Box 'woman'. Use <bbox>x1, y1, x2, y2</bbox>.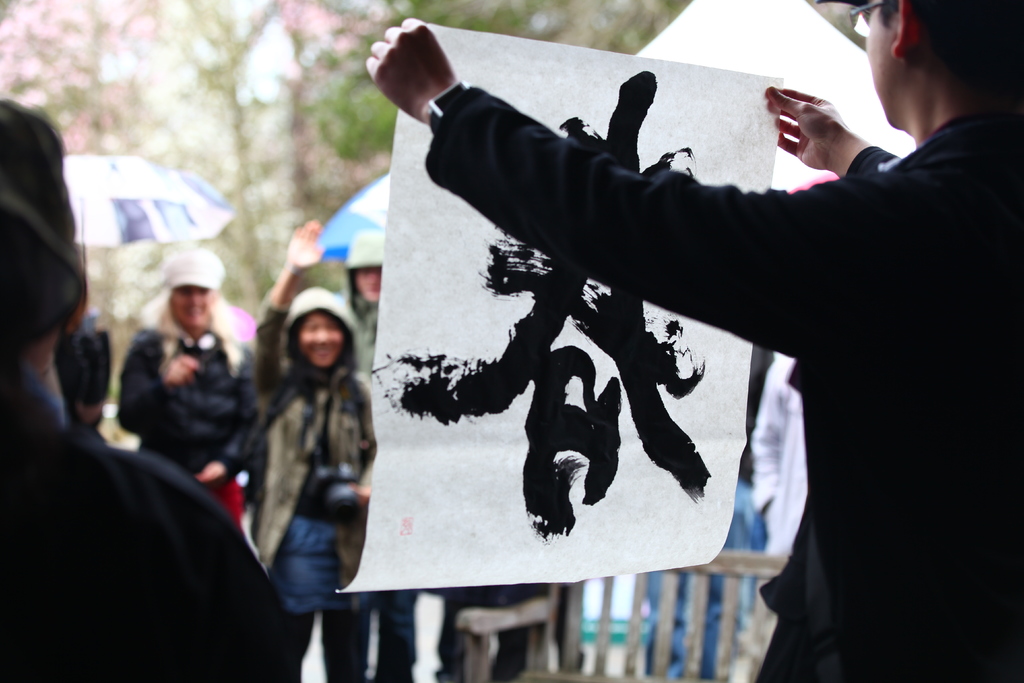
<bbox>248, 220, 385, 682</bbox>.
